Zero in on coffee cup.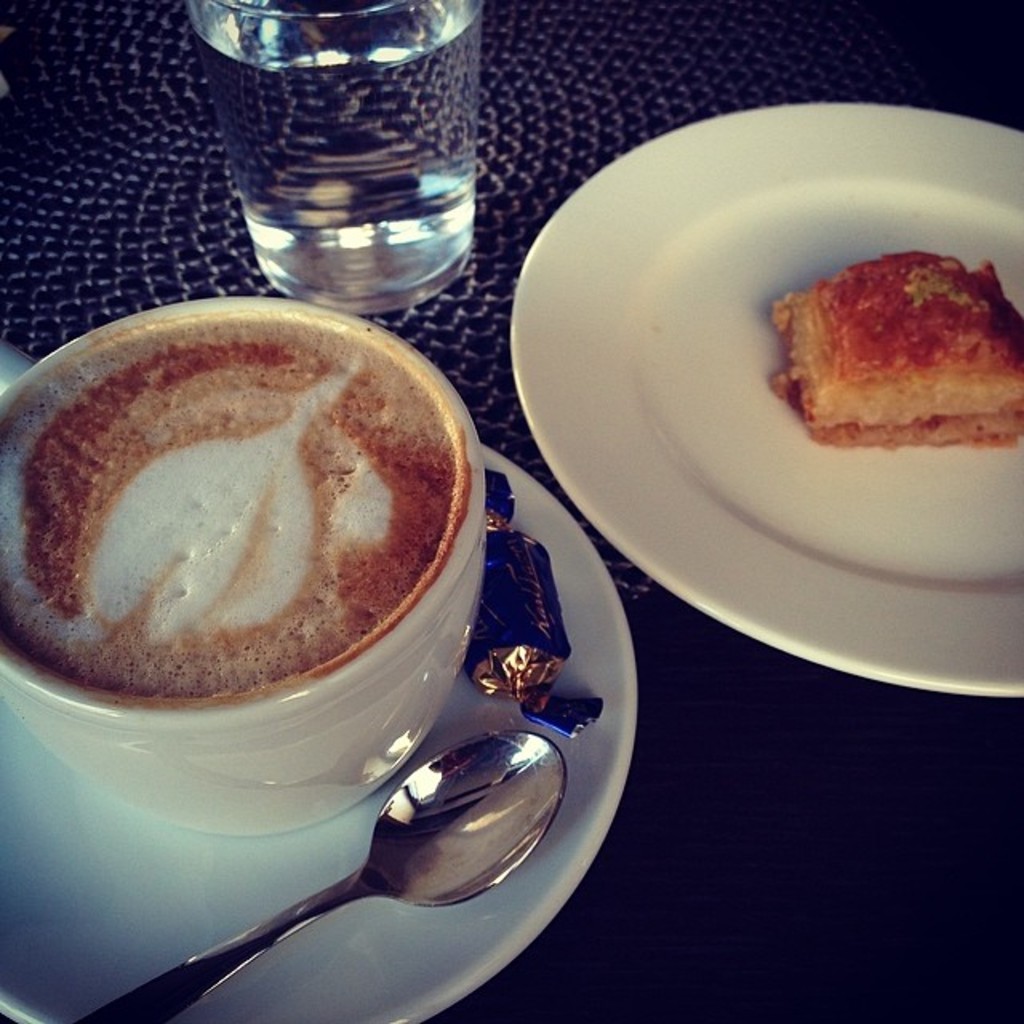
Zeroed in: {"left": 0, "top": 299, "right": 482, "bottom": 829}.
